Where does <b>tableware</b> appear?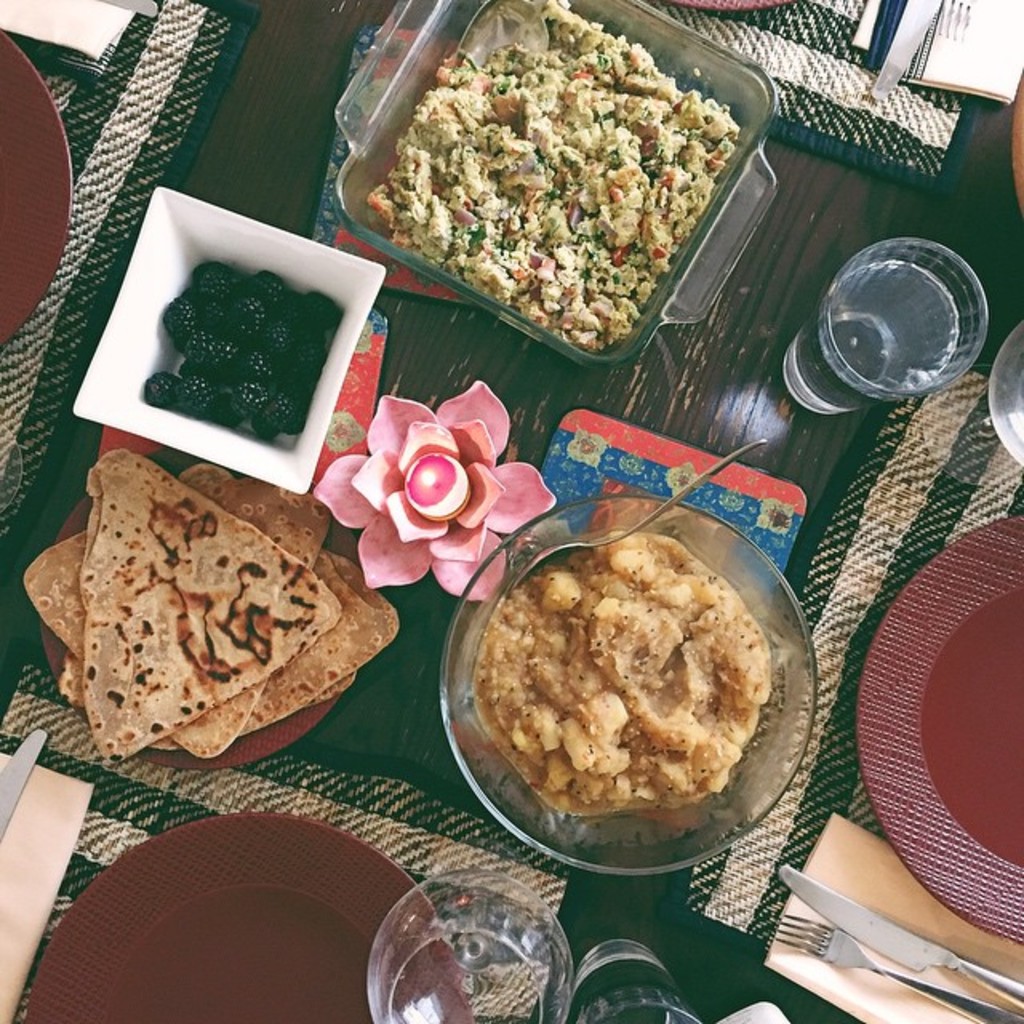
Appears at BBox(1003, 80, 1022, 210).
